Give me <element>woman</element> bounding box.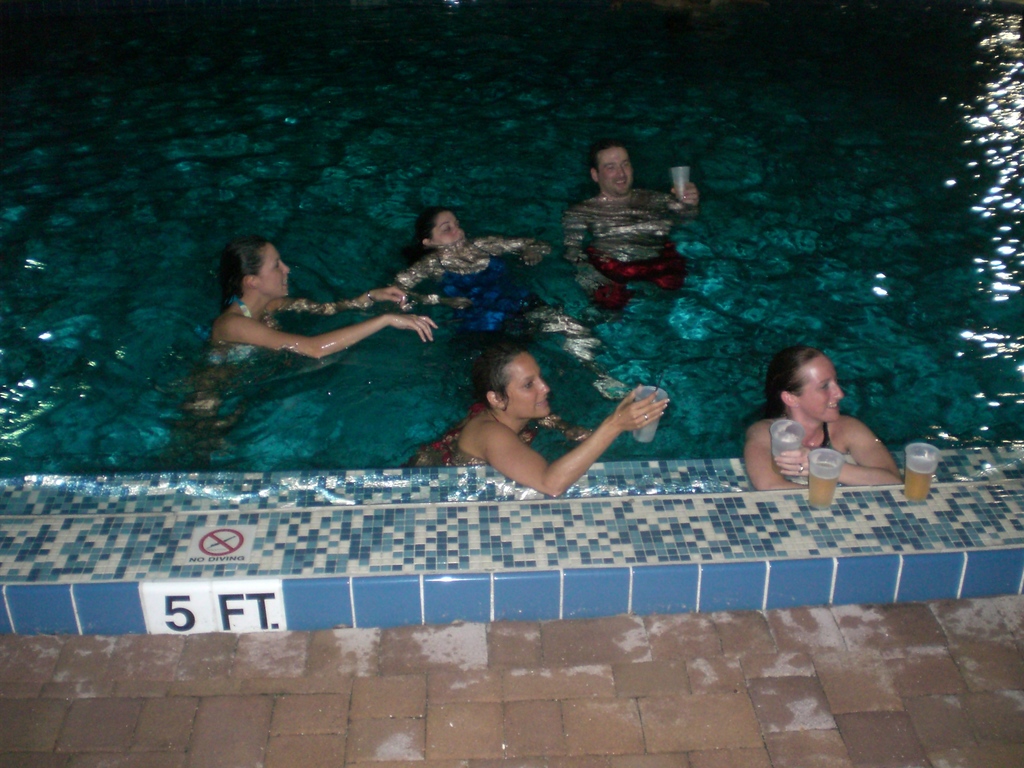
pyautogui.locateOnScreen(205, 236, 438, 373).
